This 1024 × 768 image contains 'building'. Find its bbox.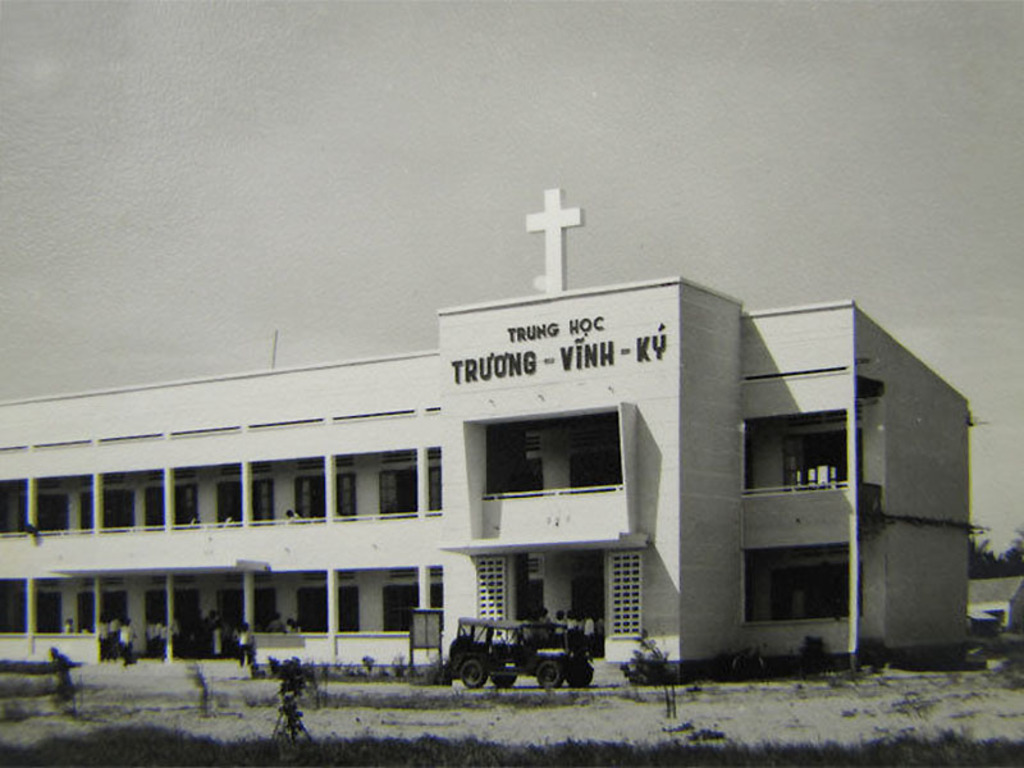
region(0, 274, 972, 685).
